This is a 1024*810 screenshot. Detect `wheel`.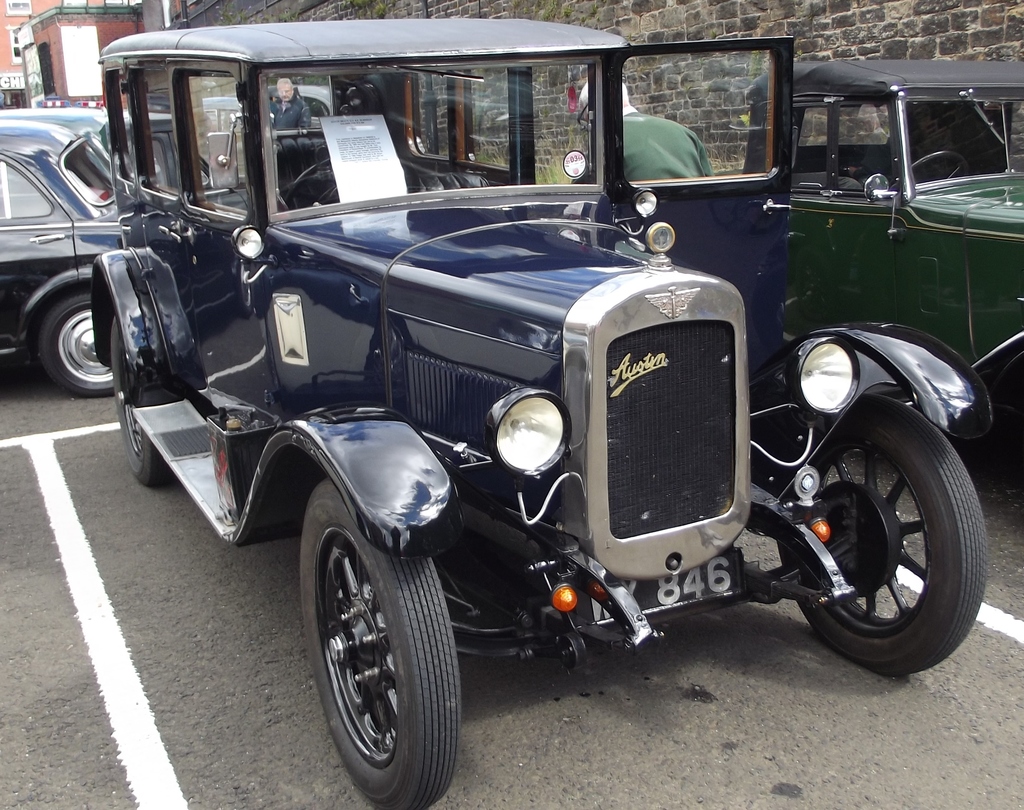
select_region(34, 282, 122, 403).
